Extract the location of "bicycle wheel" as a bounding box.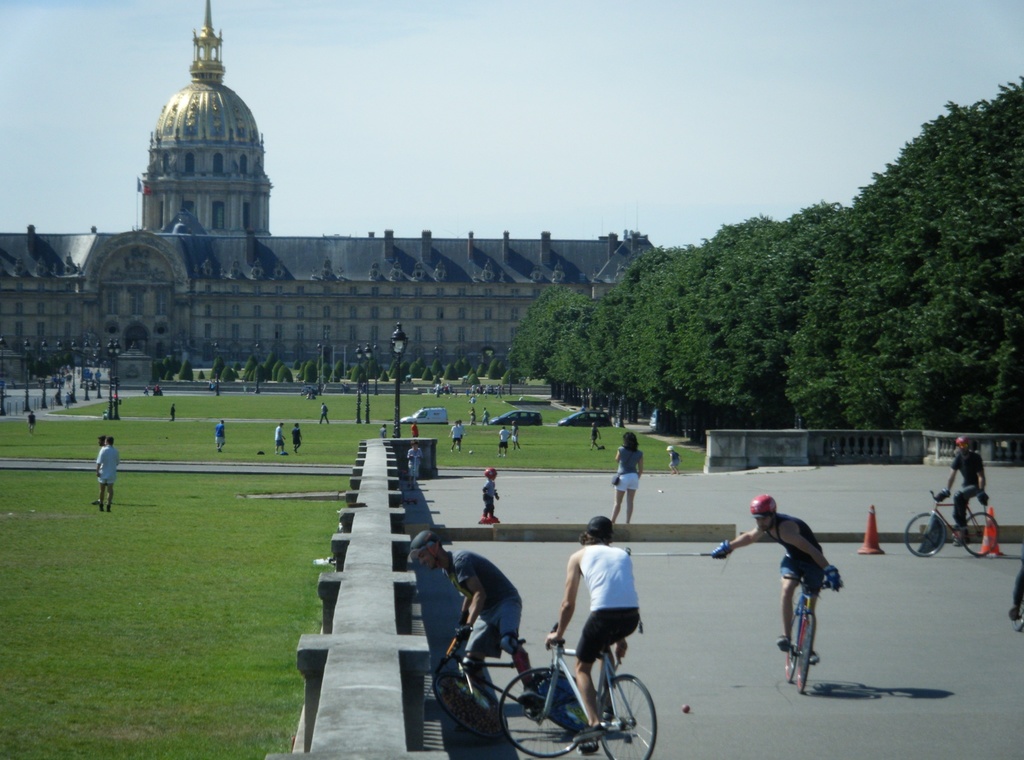
crop(433, 661, 509, 744).
